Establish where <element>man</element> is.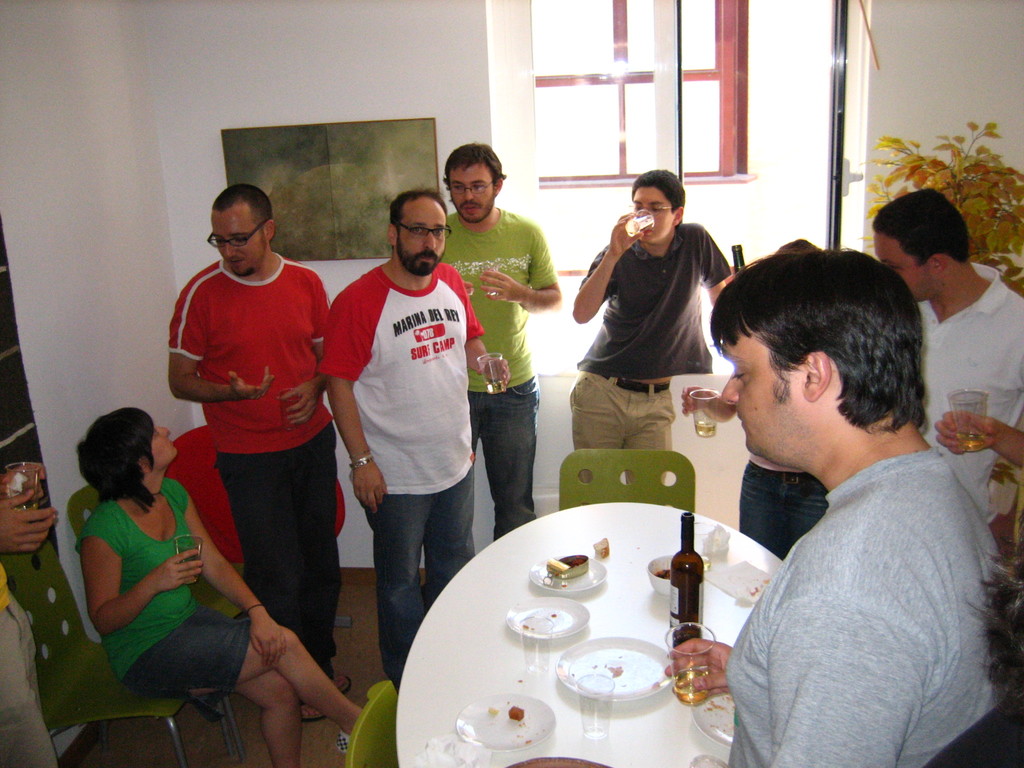
Established at locate(440, 141, 561, 540).
